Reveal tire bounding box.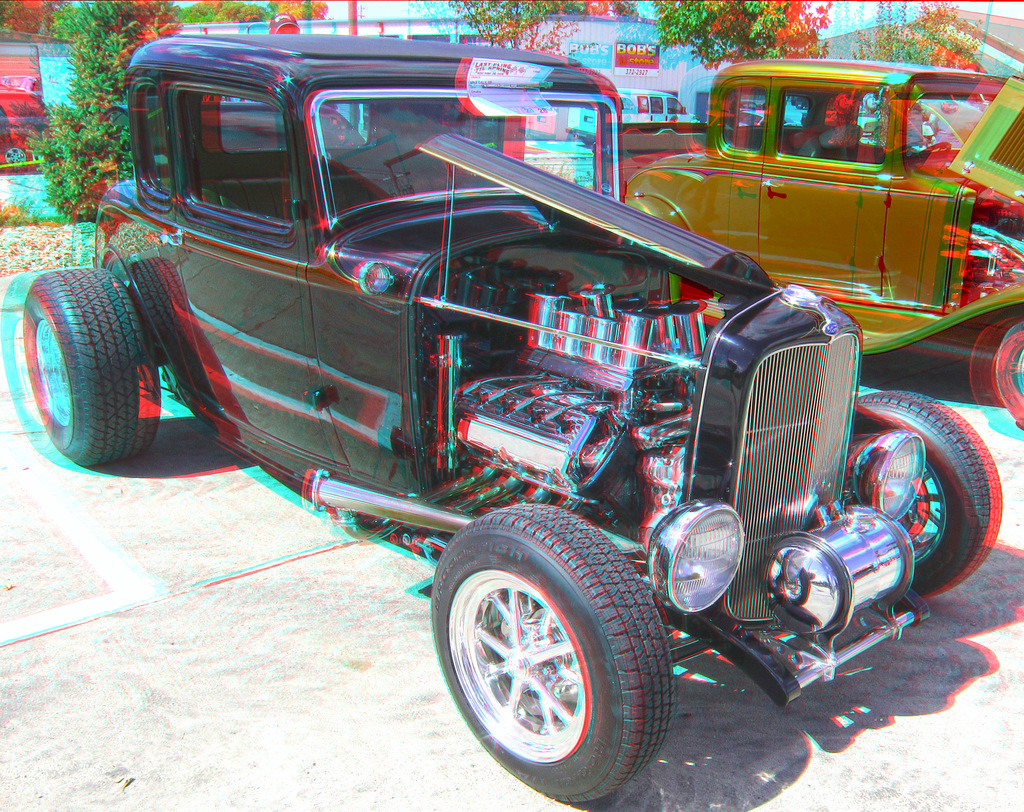
Revealed: x1=989, y1=322, x2=1023, y2=426.
